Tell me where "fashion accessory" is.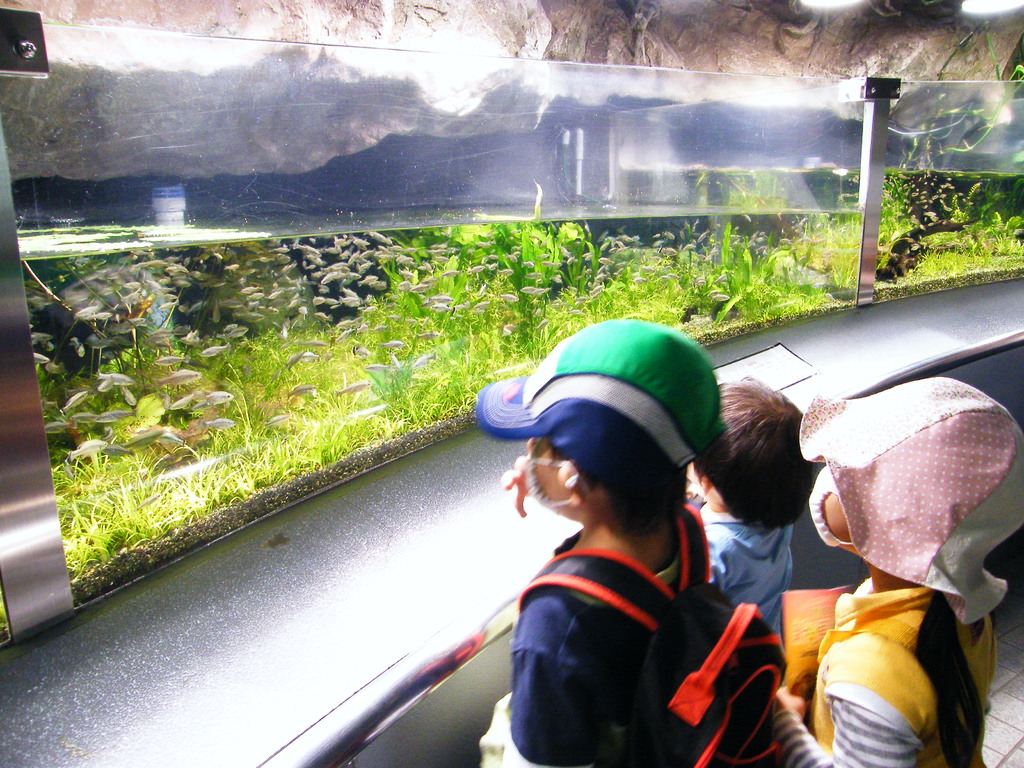
"fashion accessory" is at 476/318/729/490.
